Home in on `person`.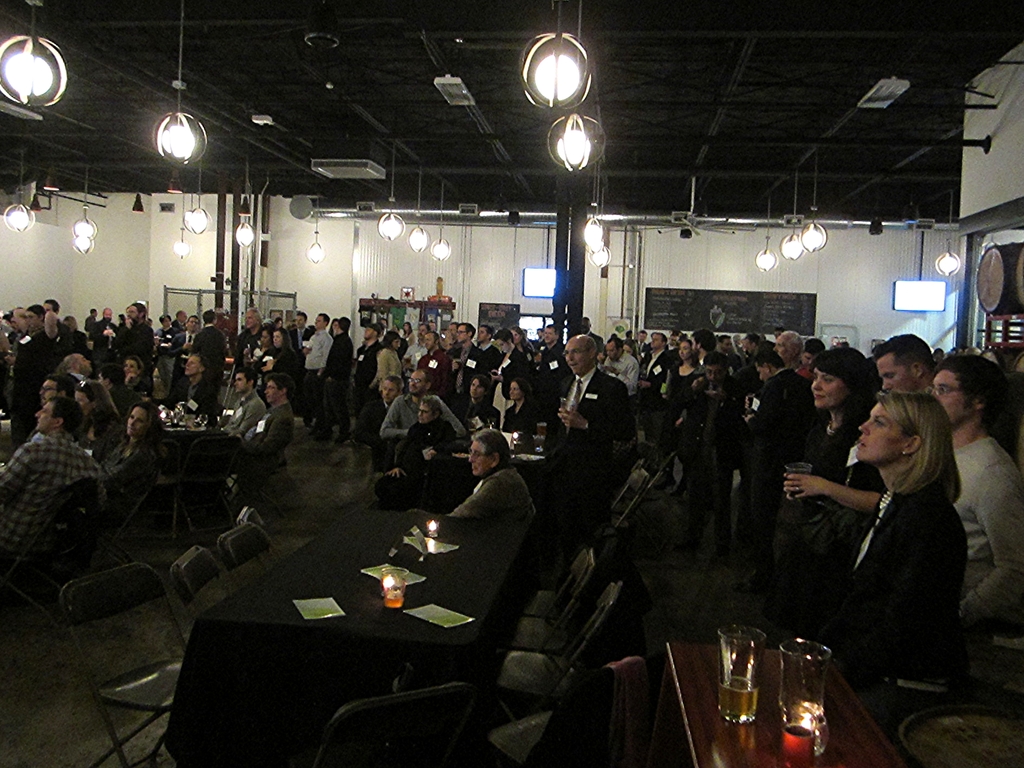
Homed in at {"left": 385, "top": 402, "right": 463, "bottom": 496}.
